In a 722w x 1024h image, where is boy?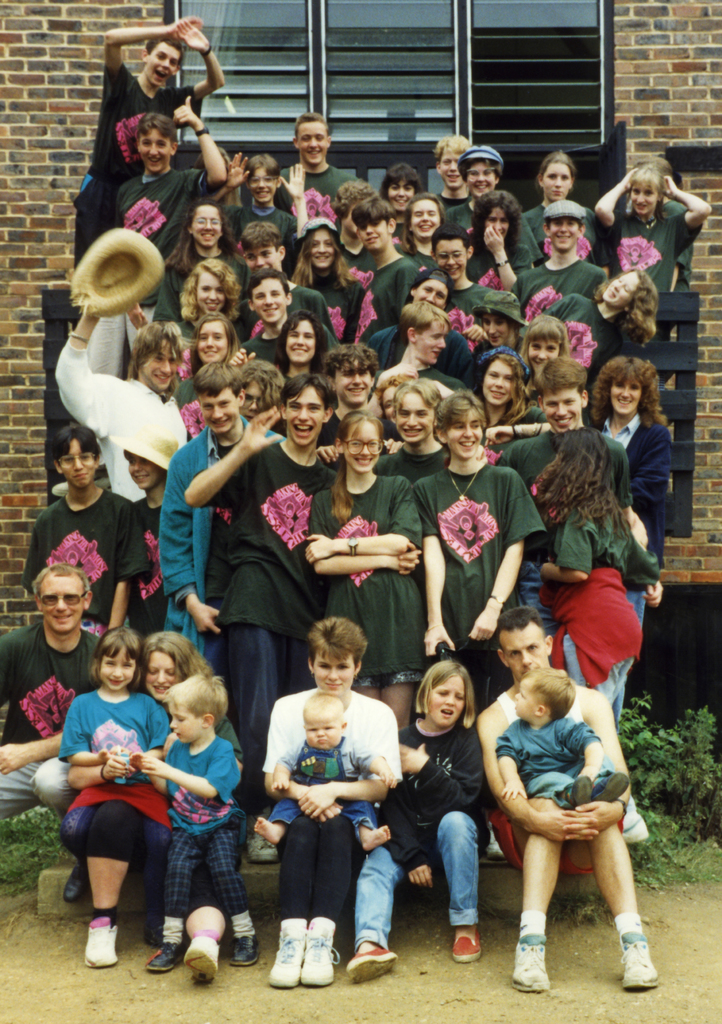
[126, 671, 264, 977].
